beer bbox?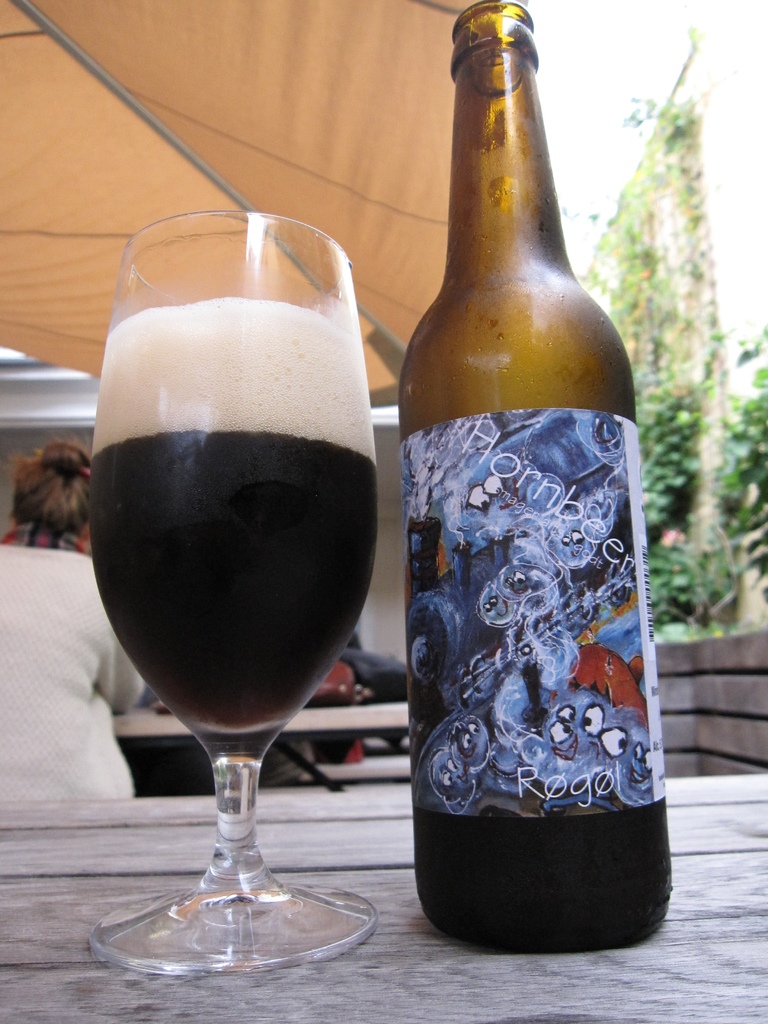
[left=394, top=0, right=670, bottom=947]
